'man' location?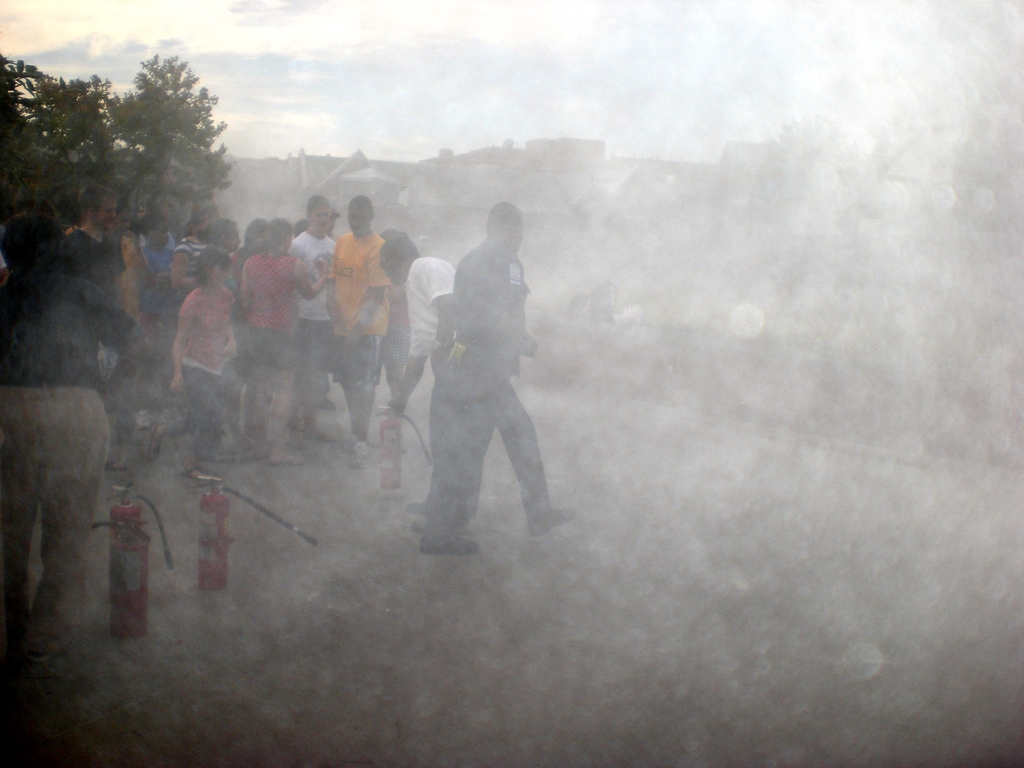
380, 237, 461, 532
